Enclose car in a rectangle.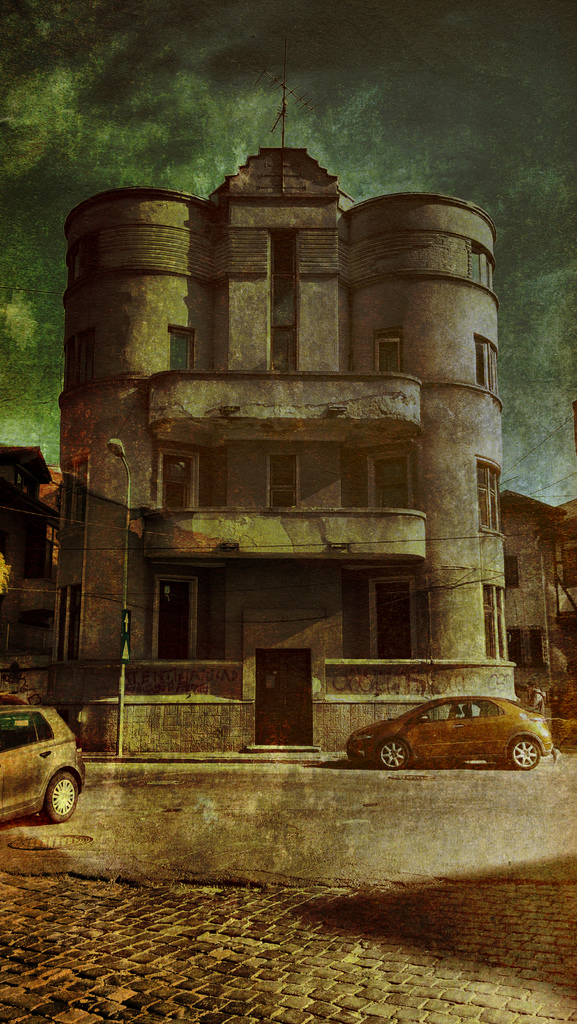
<box>546,681,576,709</box>.
